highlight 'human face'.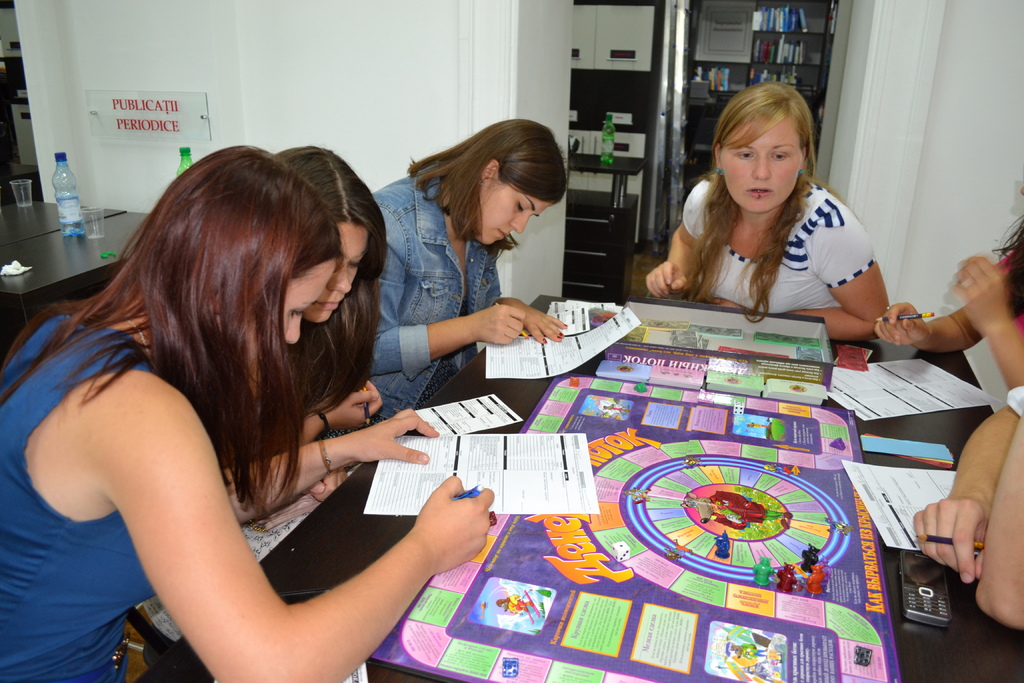
Highlighted region: 723,117,804,213.
